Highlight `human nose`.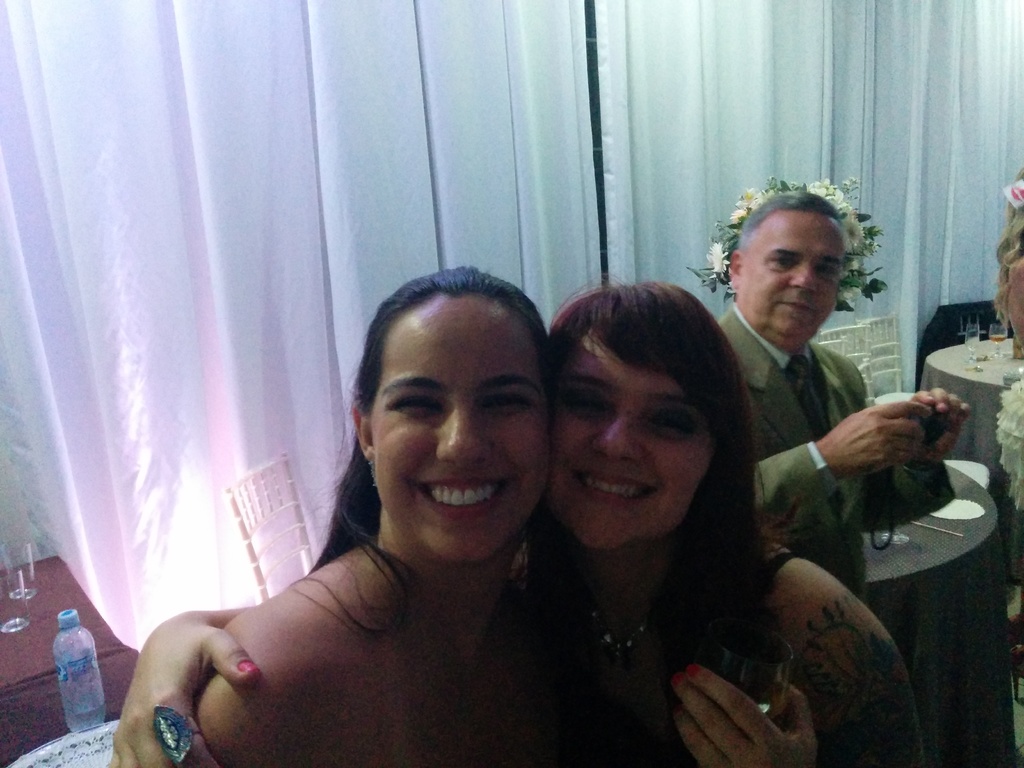
Highlighted region: select_region(793, 260, 817, 298).
